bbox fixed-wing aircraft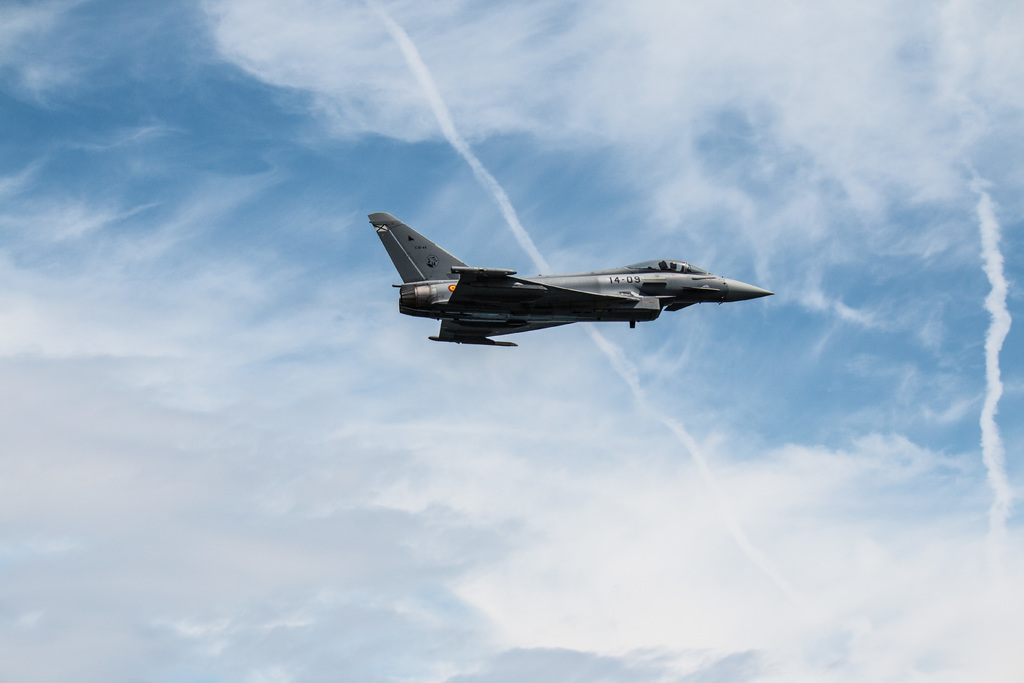
locate(360, 213, 774, 354)
